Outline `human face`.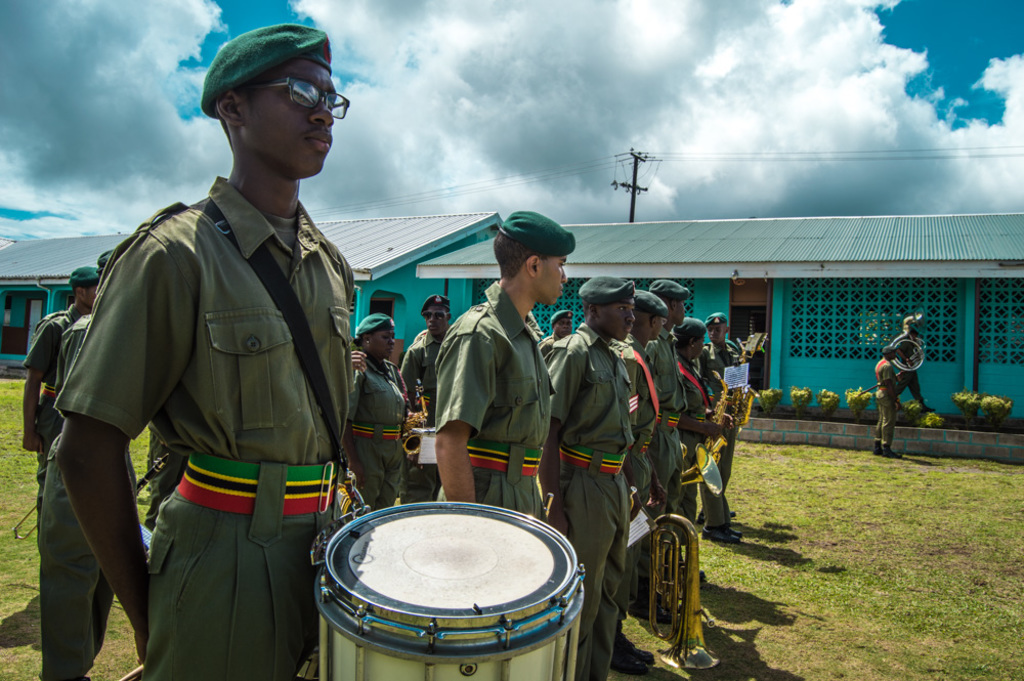
Outline: select_region(675, 297, 688, 330).
